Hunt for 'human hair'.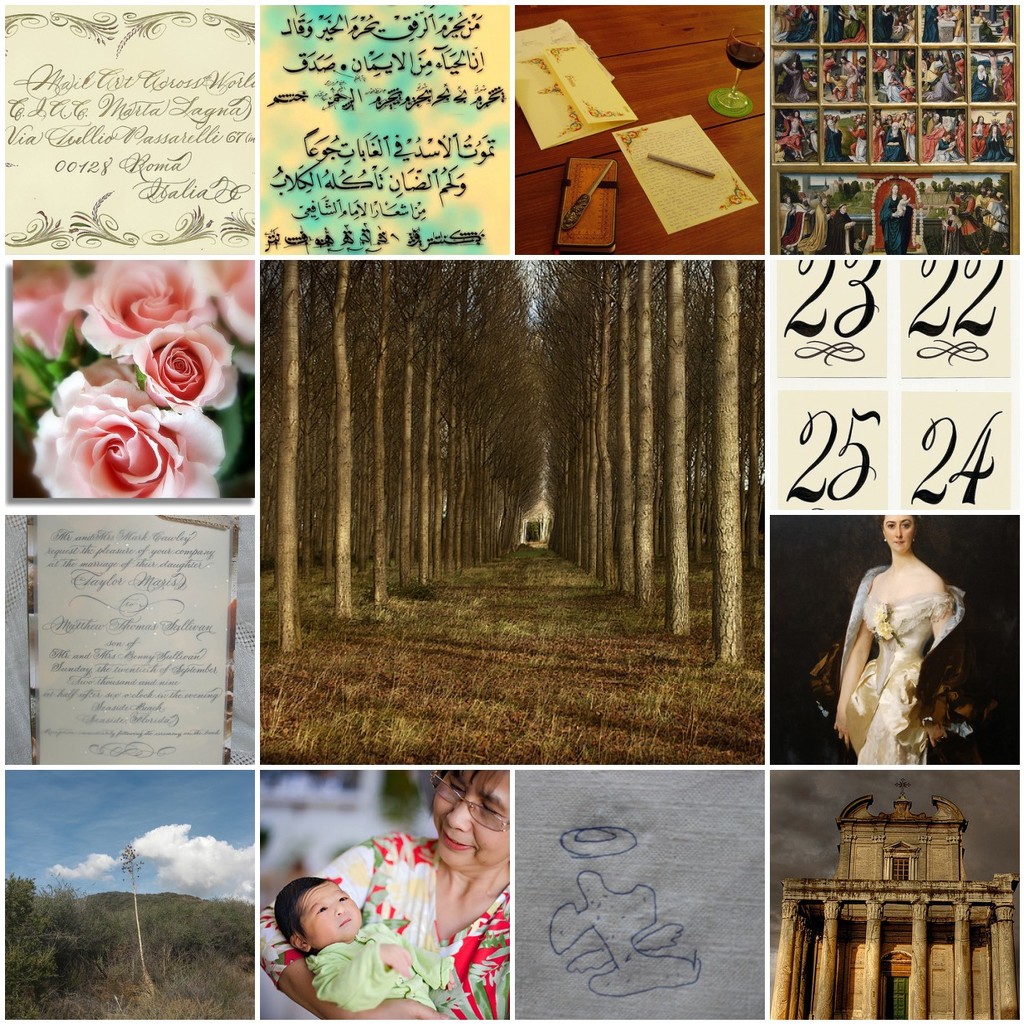
Hunted down at [278, 878, 324, 945].
